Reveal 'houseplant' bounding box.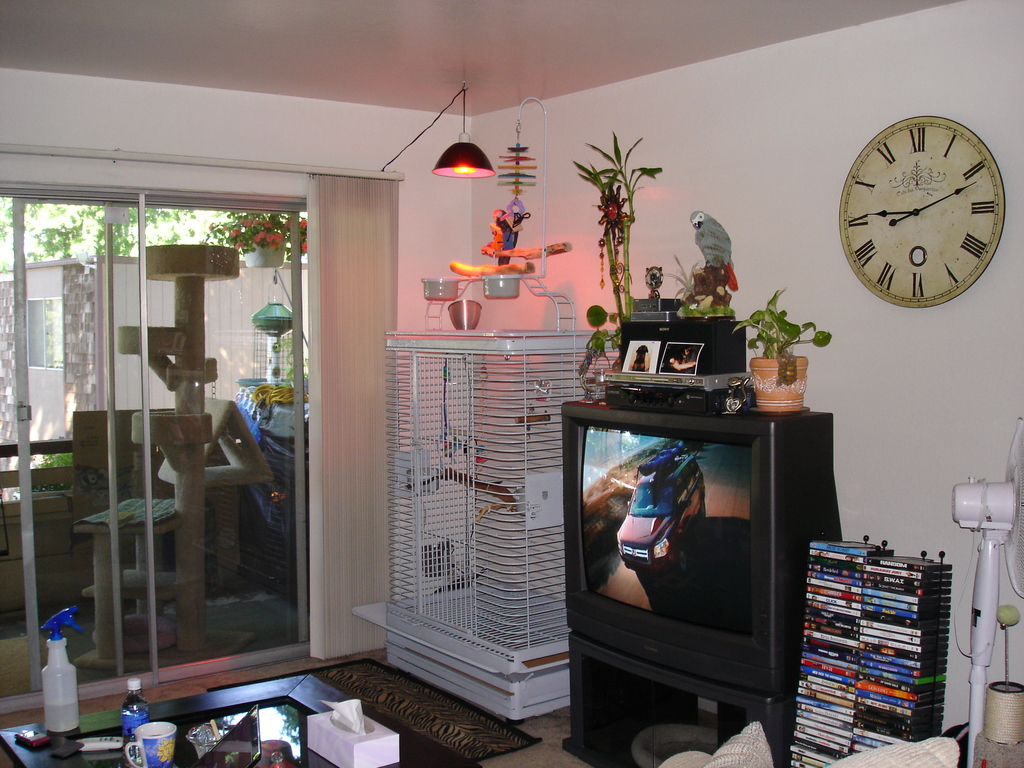
Revealed: 573,137,651,394.
